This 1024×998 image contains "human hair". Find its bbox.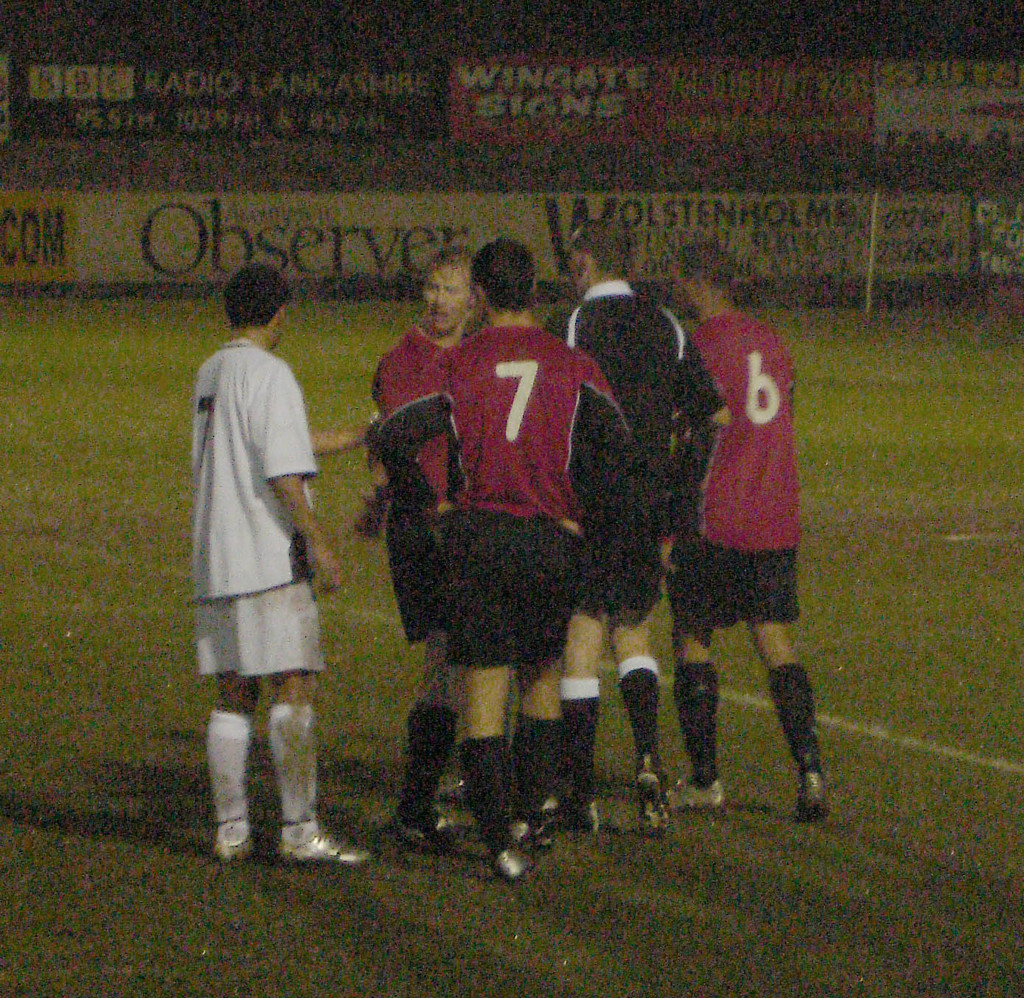
(566,214,631,284).
